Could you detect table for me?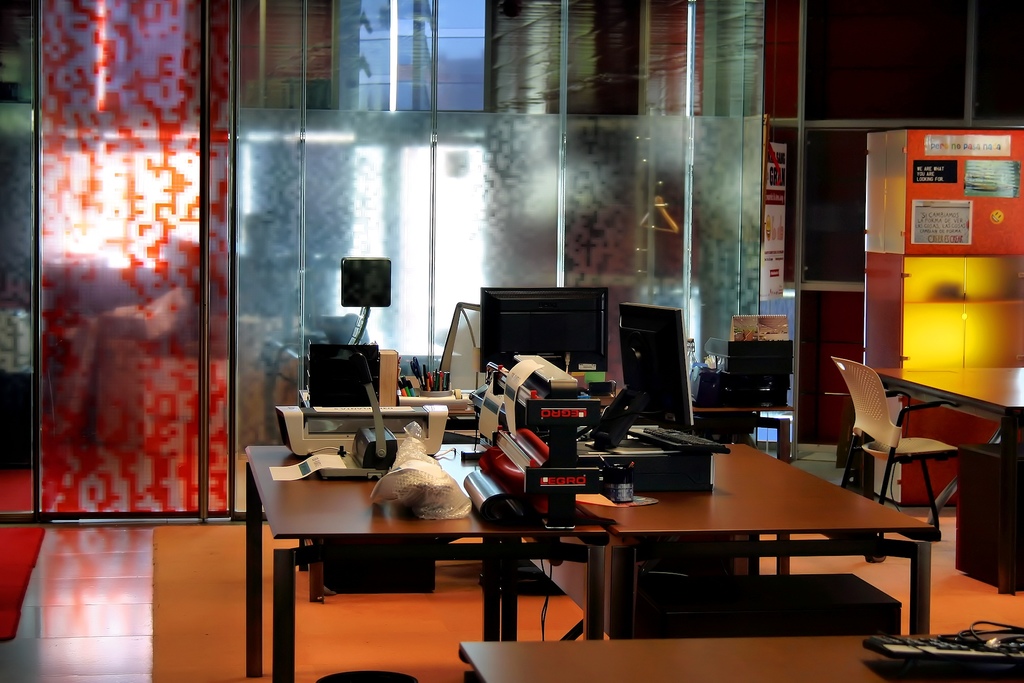
Detection result: <region>448, 407, 794, 577</region>.
